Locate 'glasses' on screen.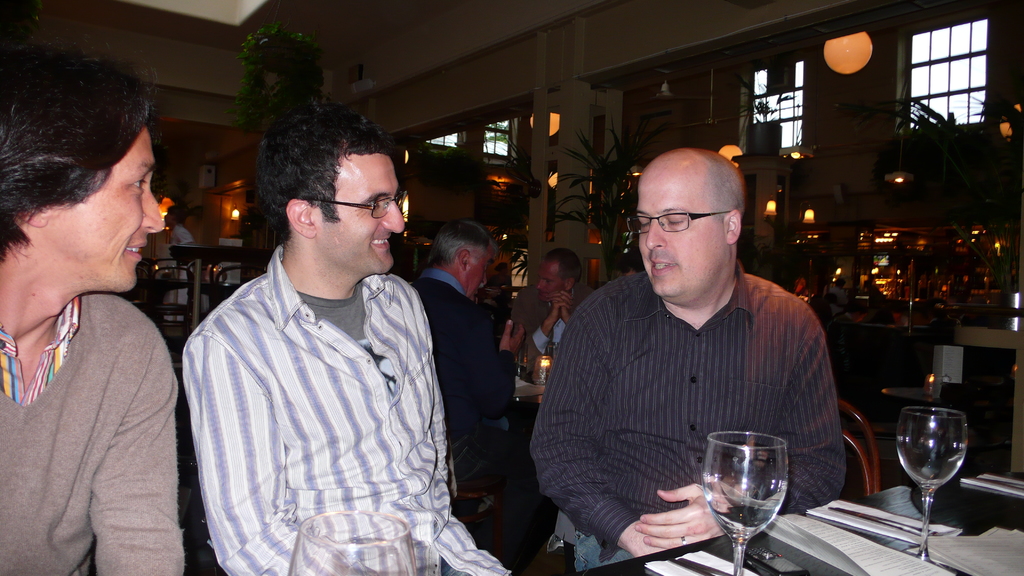
On screen at crop(627, 211, 732, 235).
